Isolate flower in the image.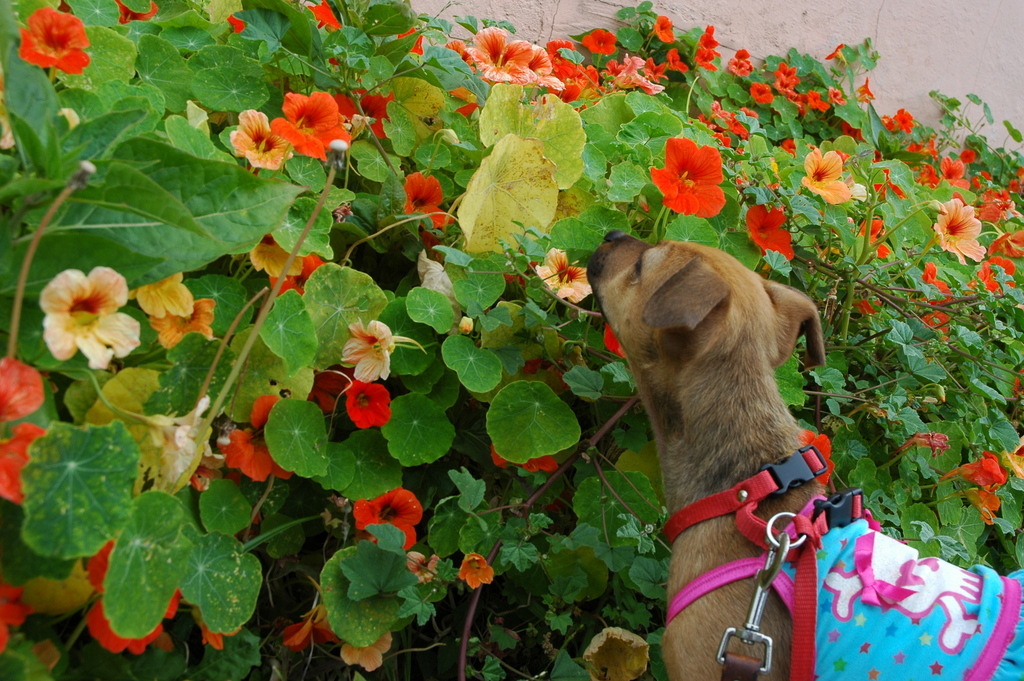
Isolated region: left=486, top=444, right=557, bottom=476.
